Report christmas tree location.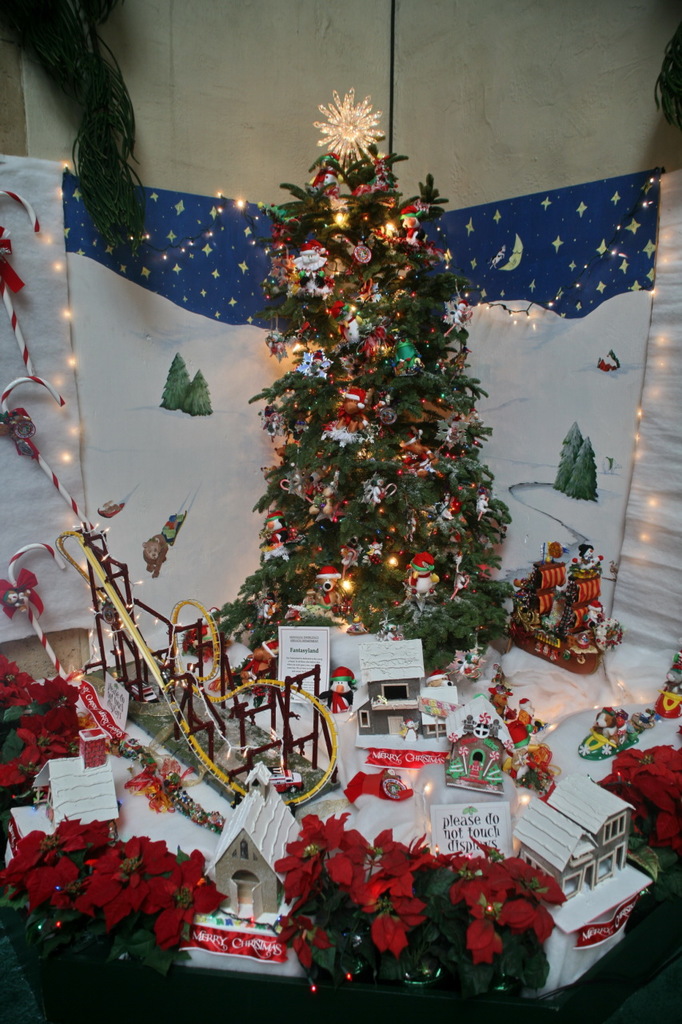
Report: {"left": 197, "top": 86, "right": 524, "bottom": 676}.
